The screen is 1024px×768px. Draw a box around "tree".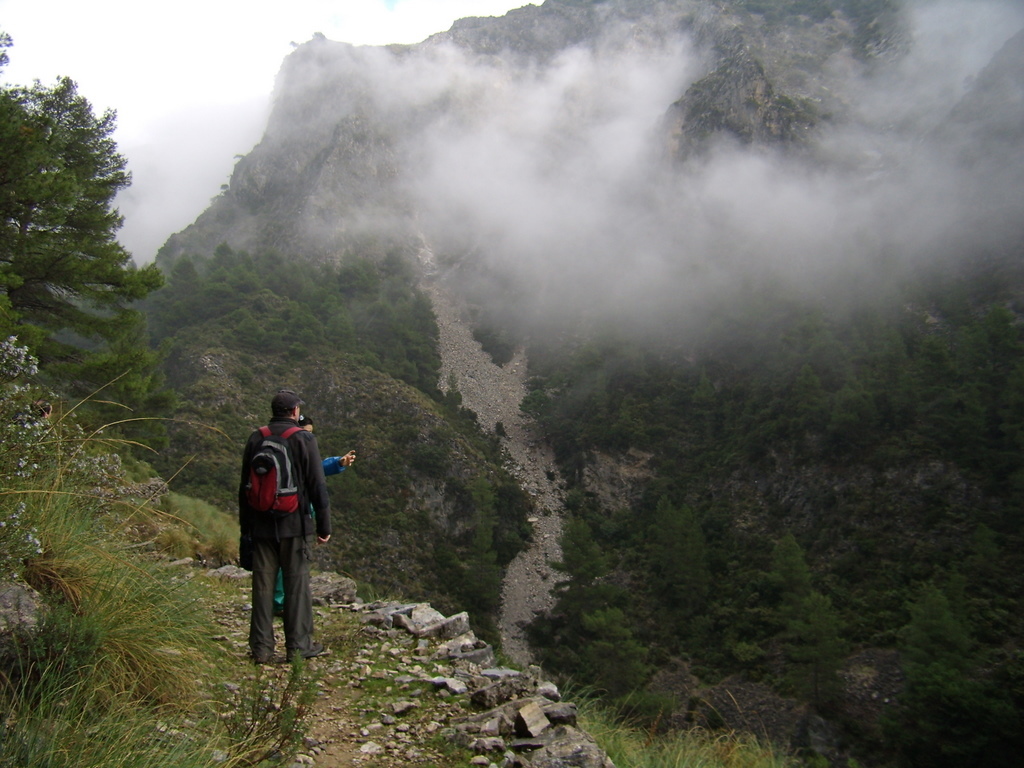
884, 579, 999, 734.
